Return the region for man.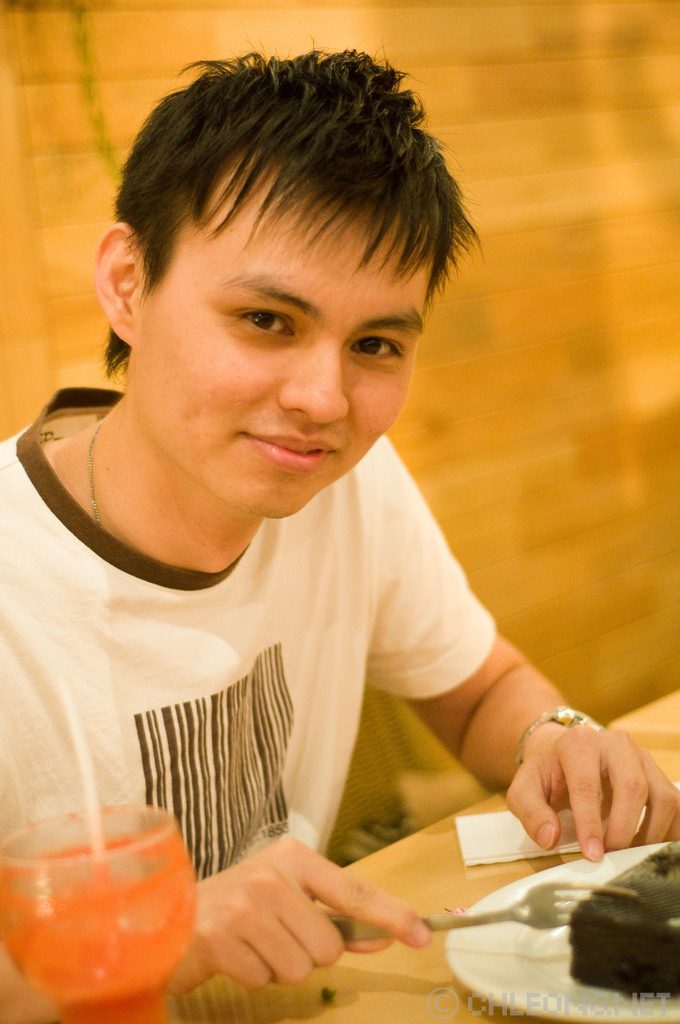
(0,34,679,1023).
